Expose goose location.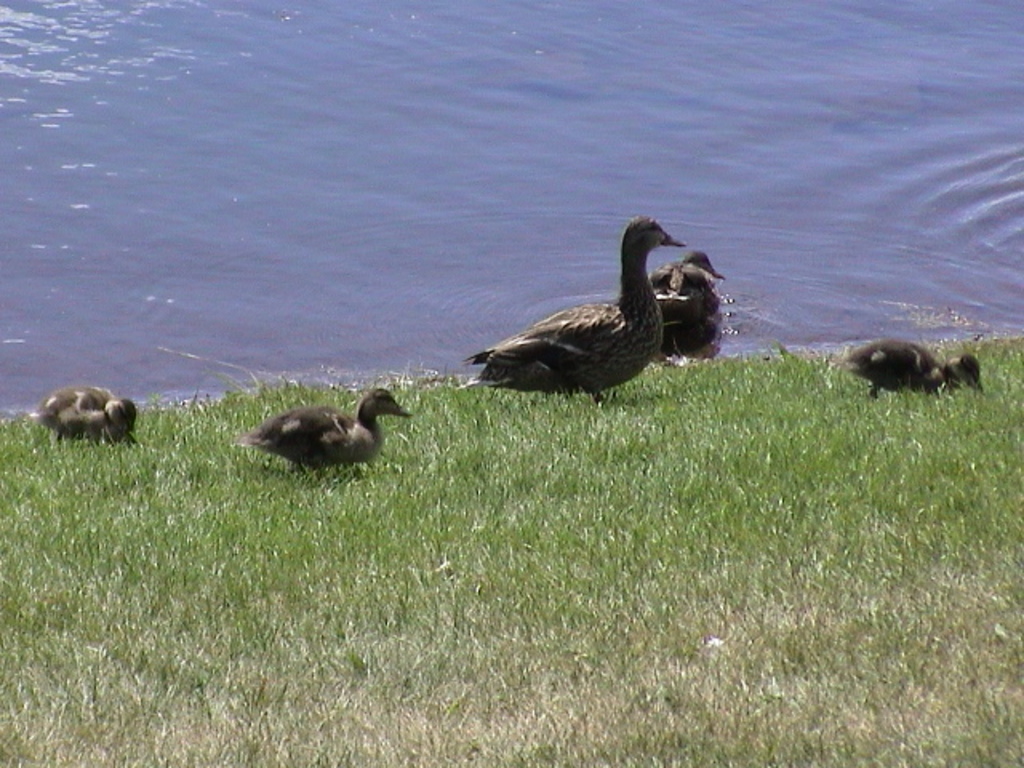
Exposed at region(29, 381, 142, 451).
